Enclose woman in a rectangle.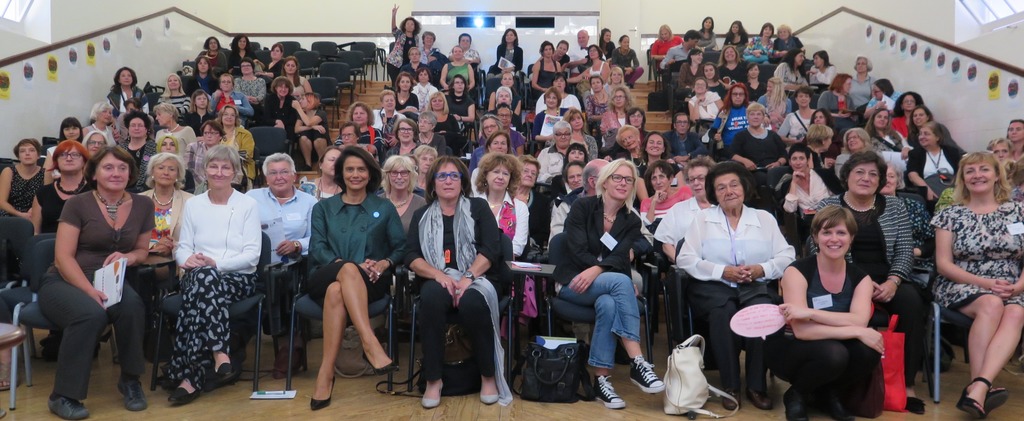
{"x1": 256, "y1": 74, "x2": 298, "y2": 134}.
